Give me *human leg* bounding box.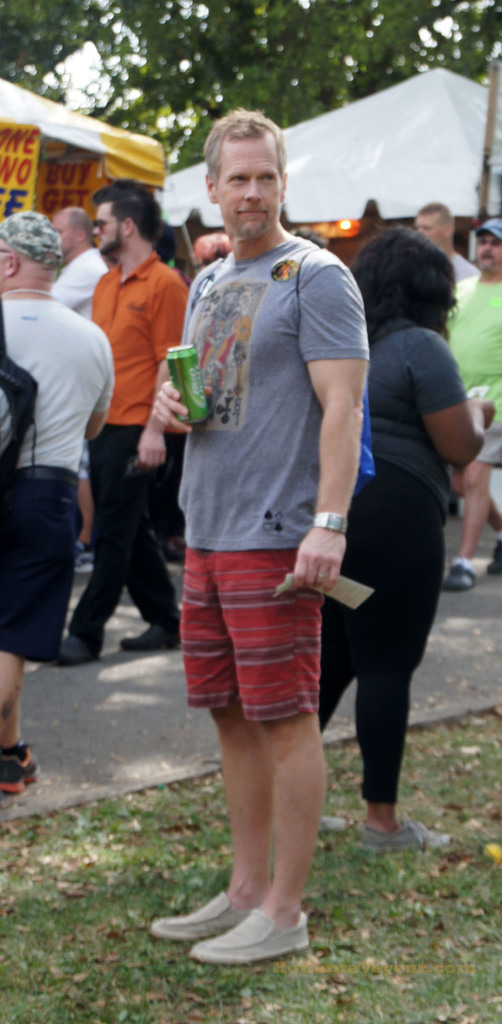
197:727:325:967.
